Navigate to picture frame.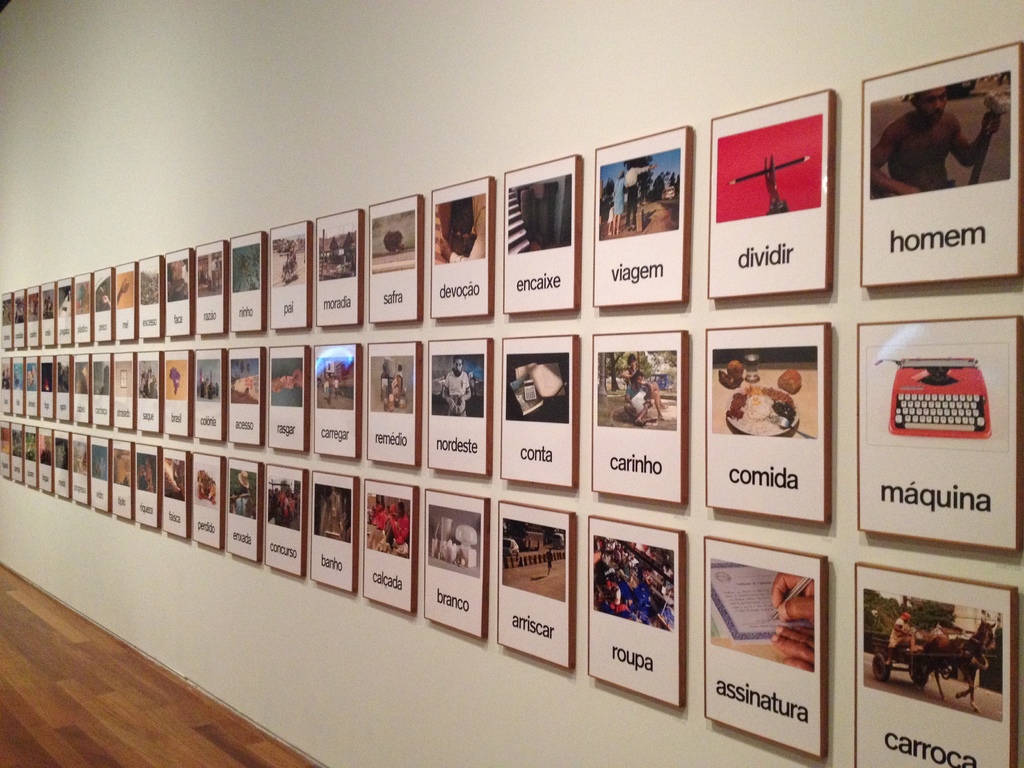
Navigation target: <bbox>89, 432, 108, 513</bbox>.
